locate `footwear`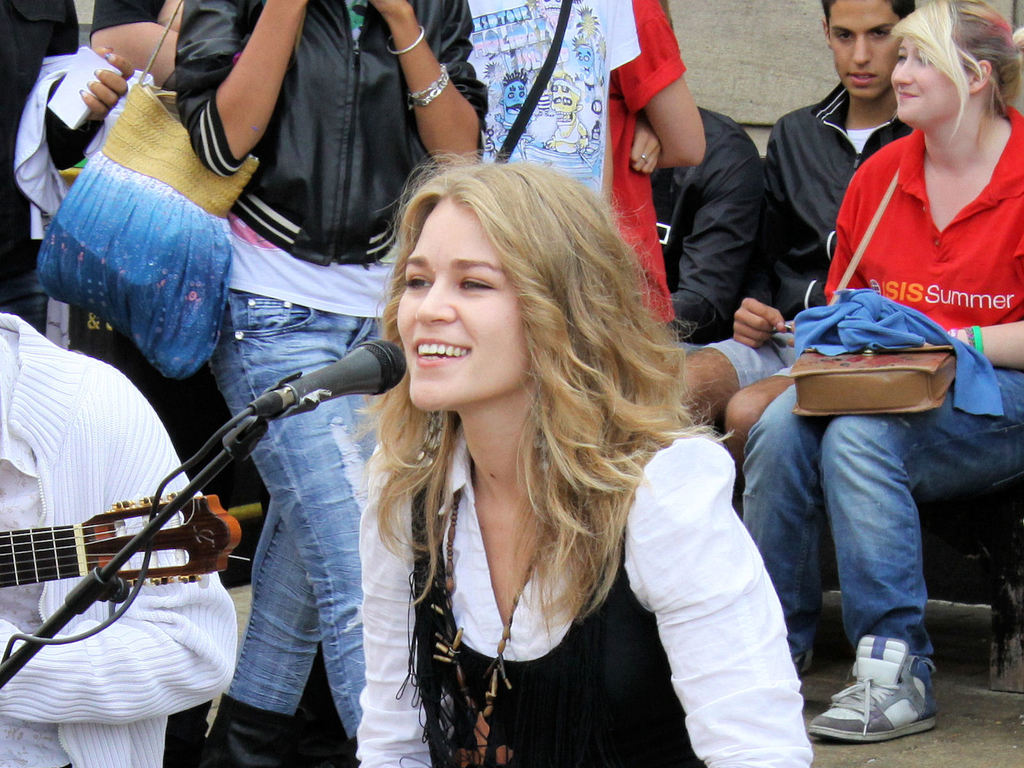
crop(796, 639, 934, 739)
